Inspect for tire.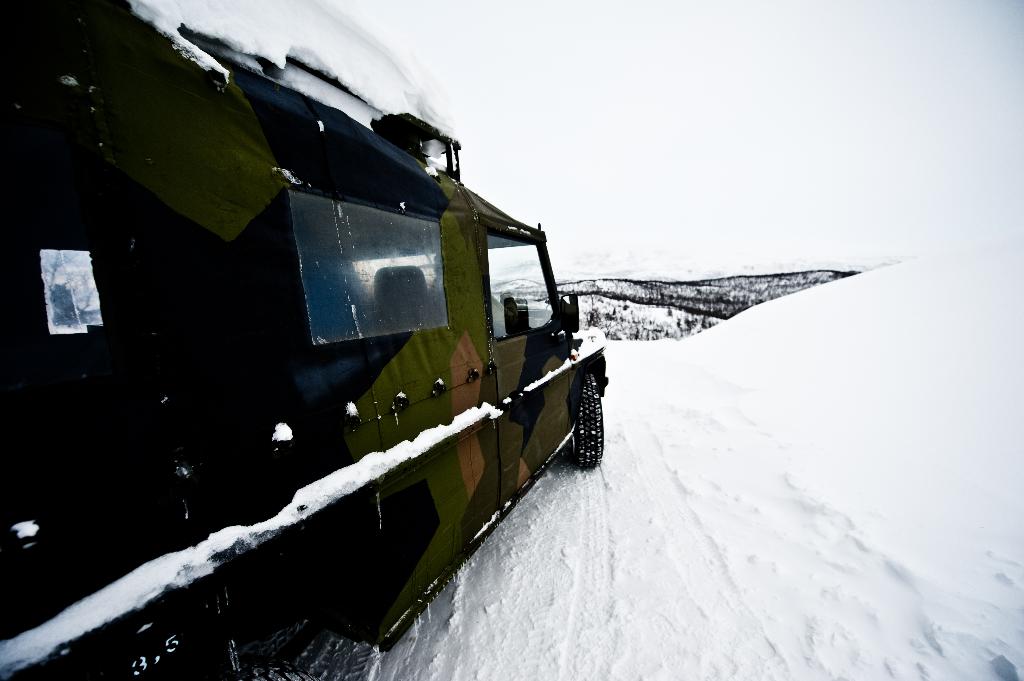
Inspection: 575:369:605:470.
